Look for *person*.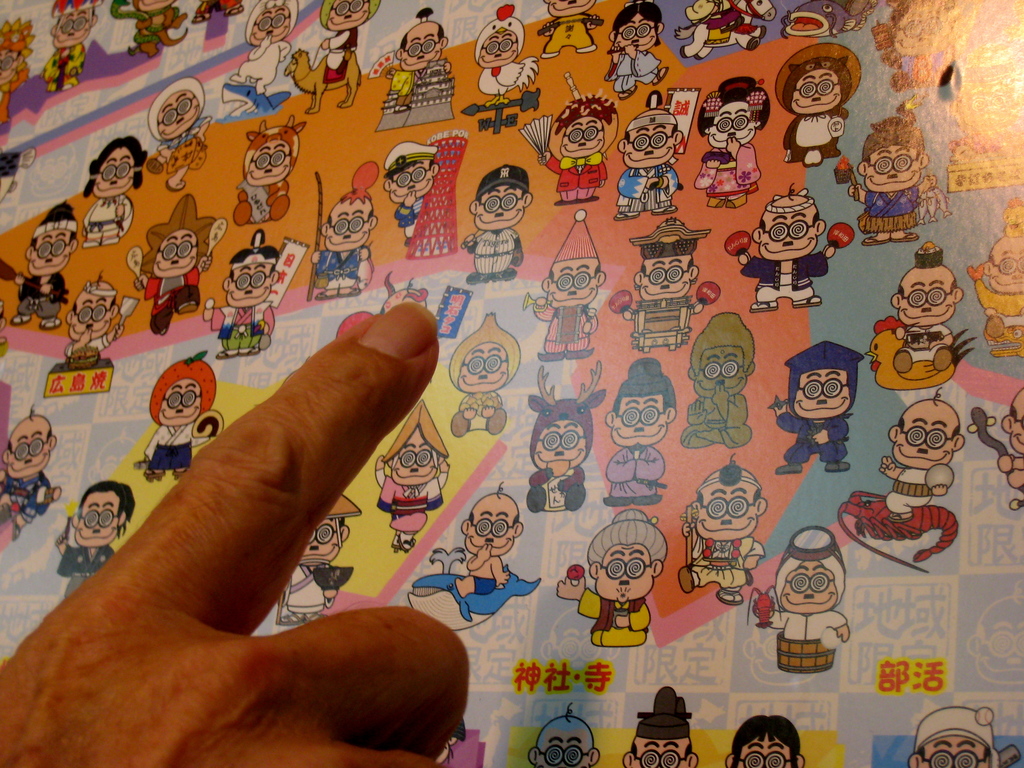
Found: 441 490 530 606.
